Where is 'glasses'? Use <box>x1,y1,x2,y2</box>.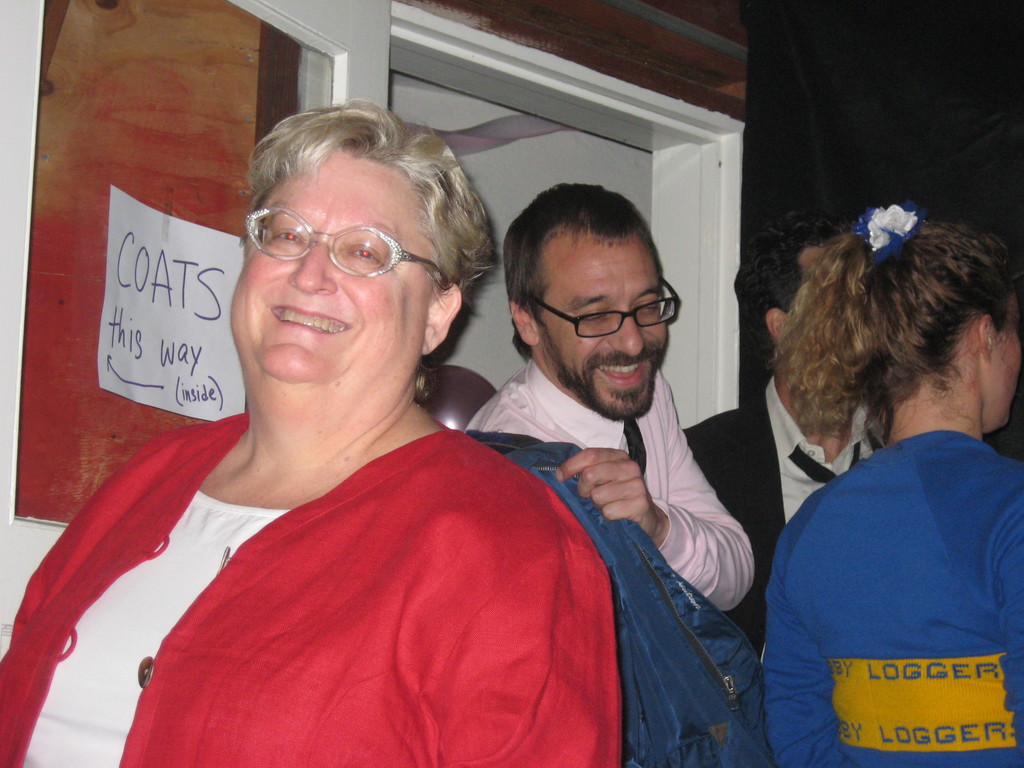
<box>521,275,682,337</box>.
